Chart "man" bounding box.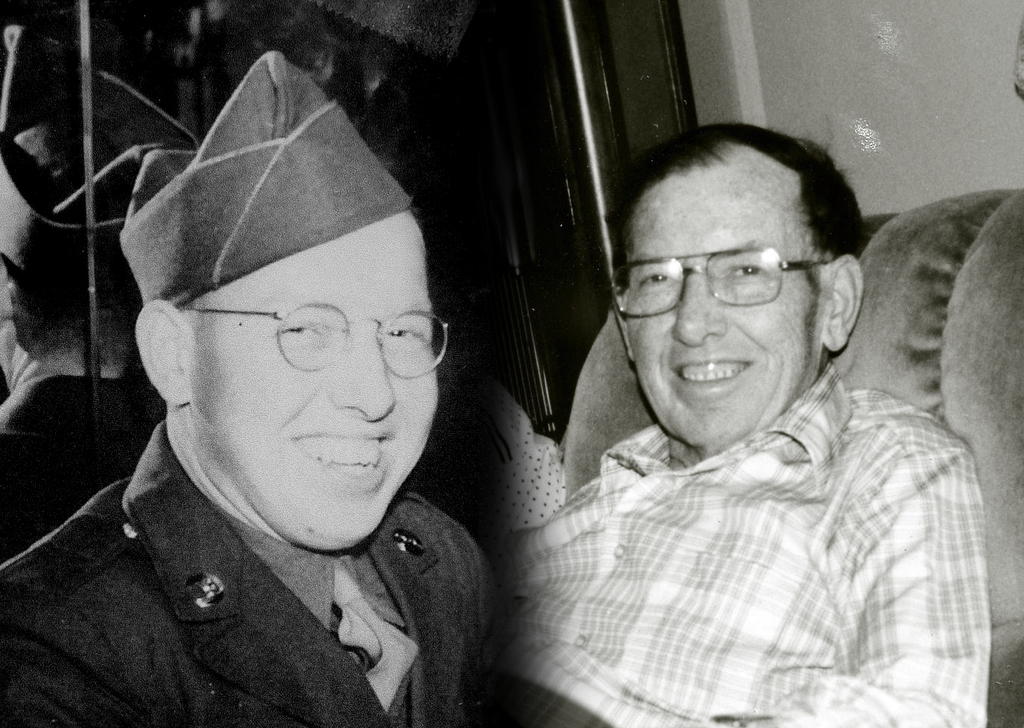
Charted: bbox(442, 90, 1002, 712).
